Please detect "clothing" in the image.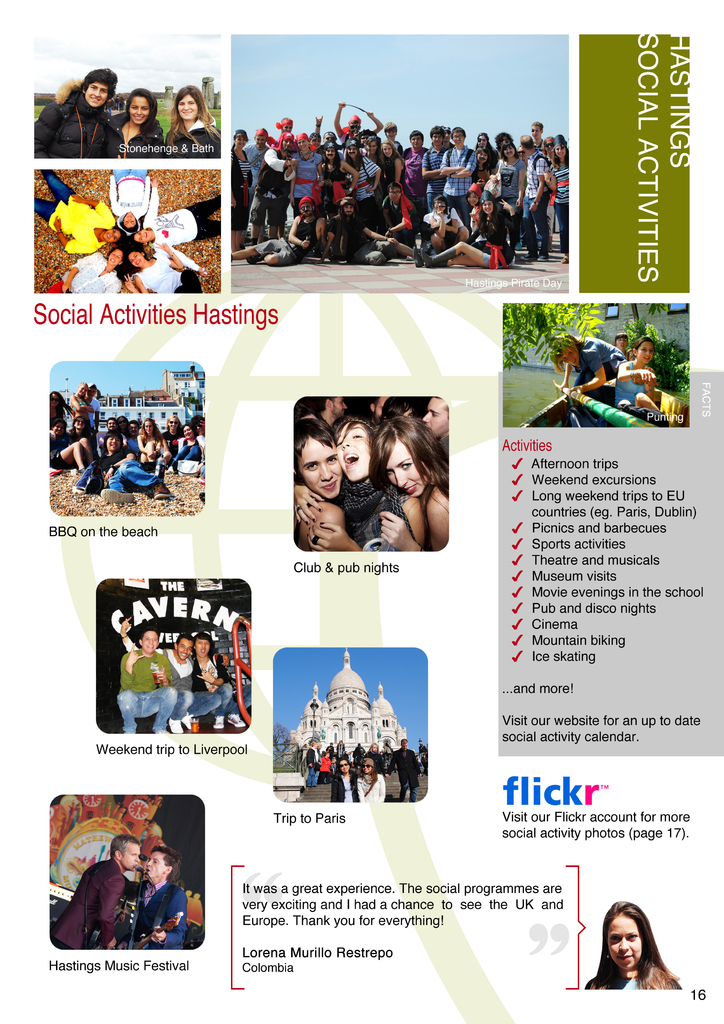
BBox(167, 120, 218, 163).
